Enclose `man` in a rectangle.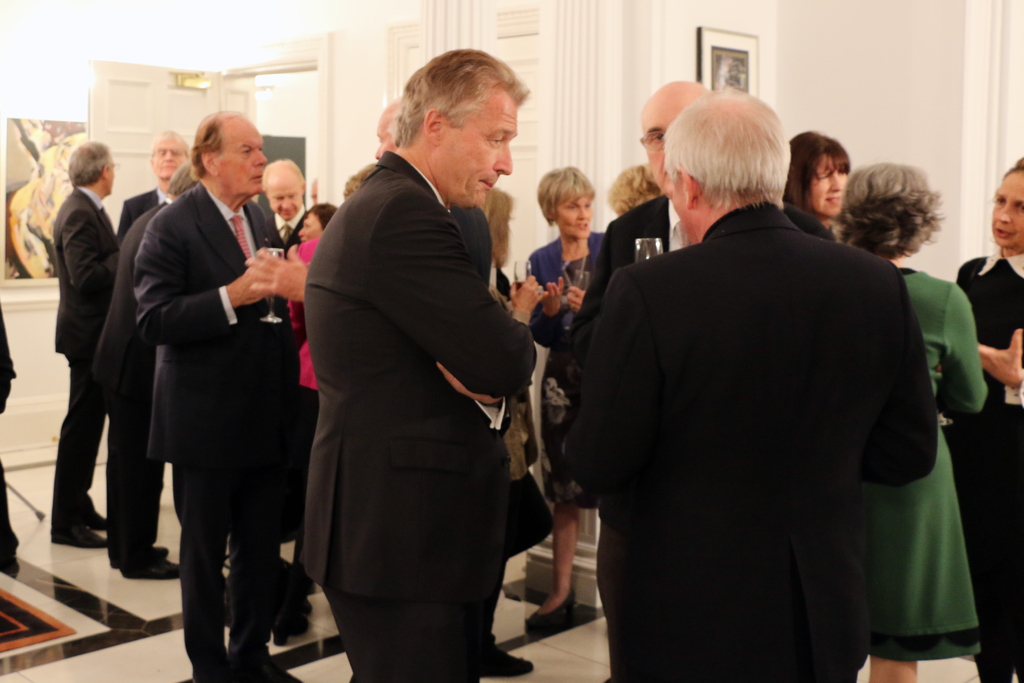
559:78:840:393.
